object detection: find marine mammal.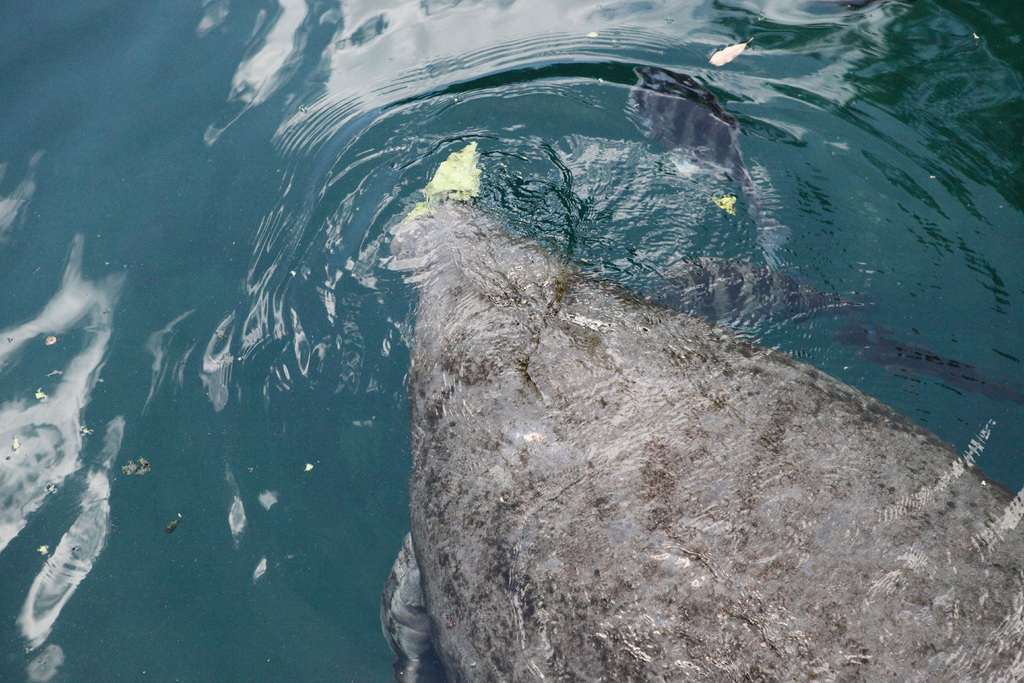
(x1=362, y1=154, x2=904, y2=682).
